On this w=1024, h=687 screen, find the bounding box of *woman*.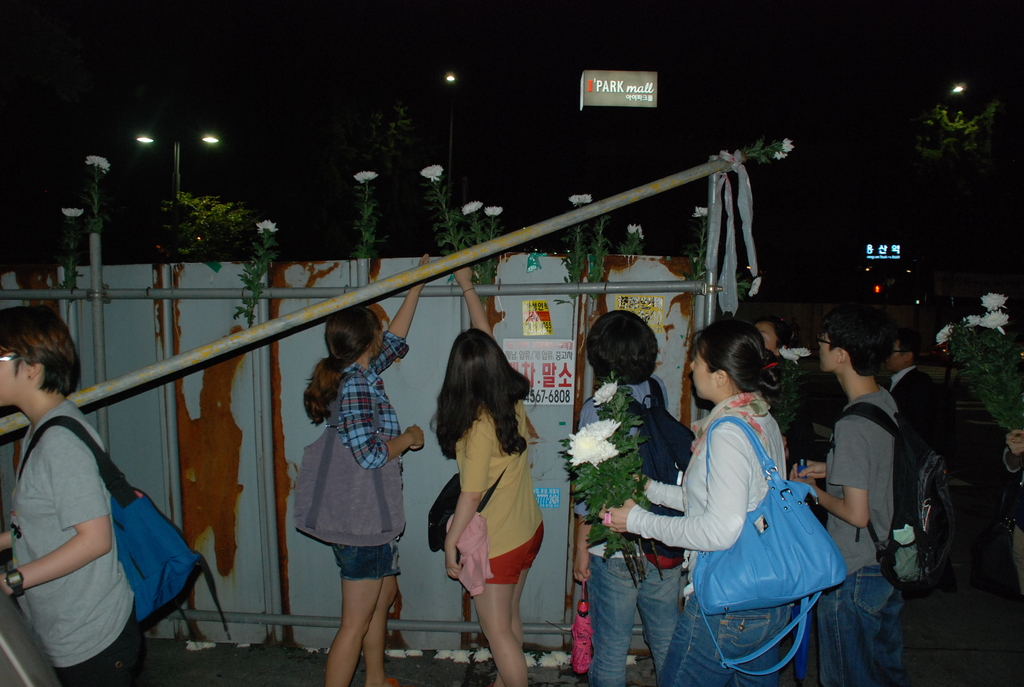
Bounding box: box=[430, 267, 547, 686].
